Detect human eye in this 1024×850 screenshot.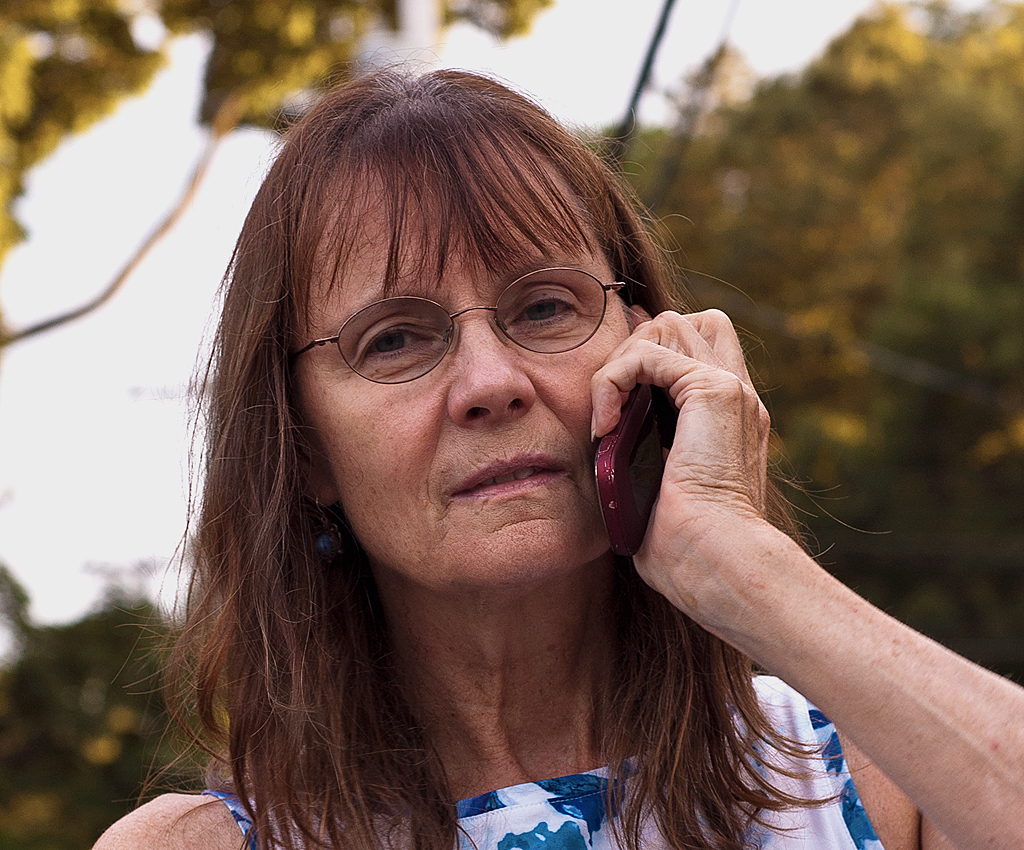
Detection: pyautogui.locateOnScreen(509, 280, 595, 333).
